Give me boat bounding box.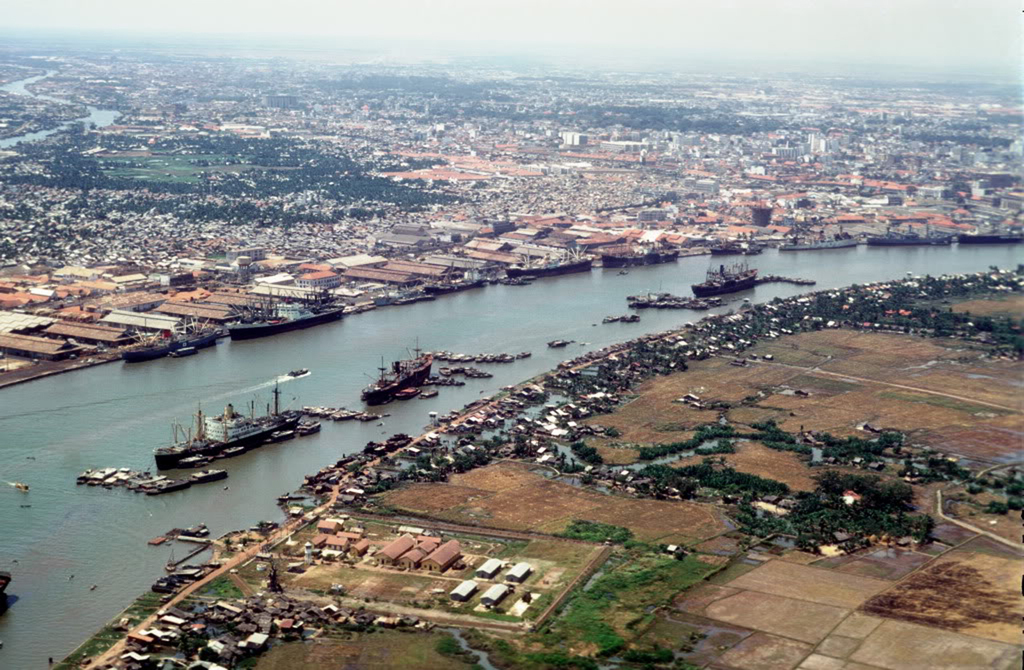
(x1=154, y1=379, x2=324, y2=463).
